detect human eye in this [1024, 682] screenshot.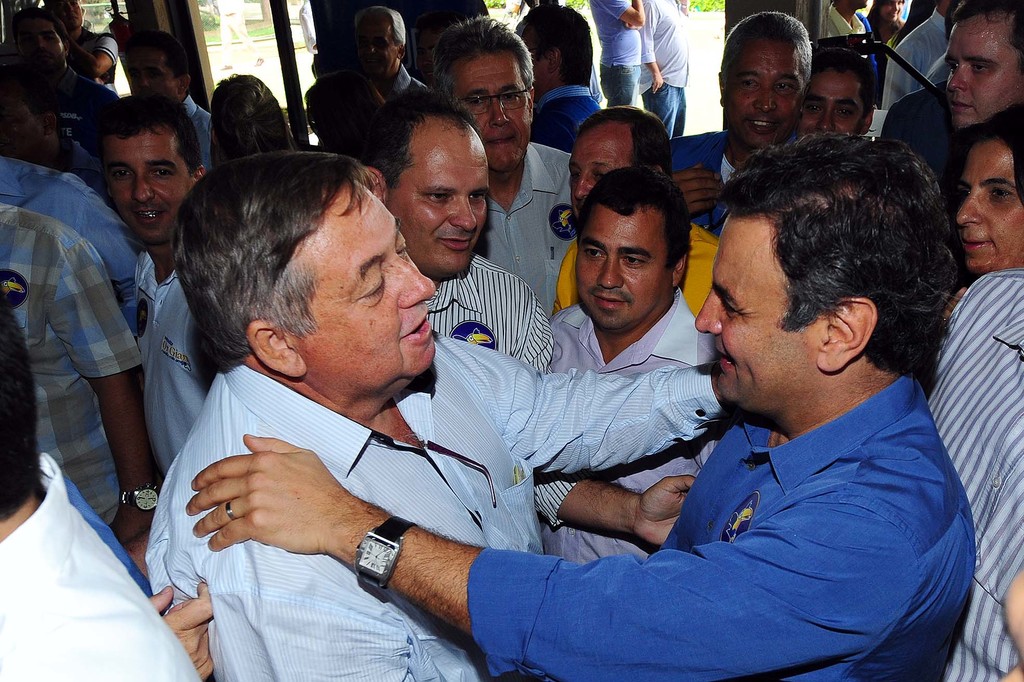
Detection: [left=468, top=190, right=485, bottom=202].
